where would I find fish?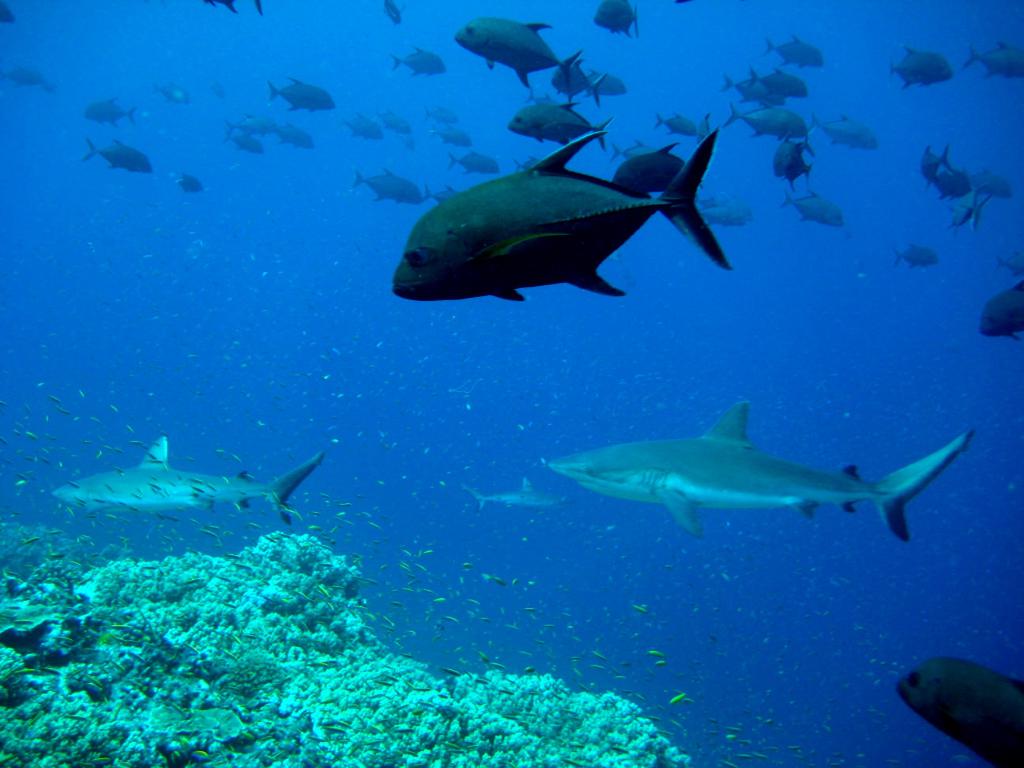
At detection(426, 187, 460, 200).
